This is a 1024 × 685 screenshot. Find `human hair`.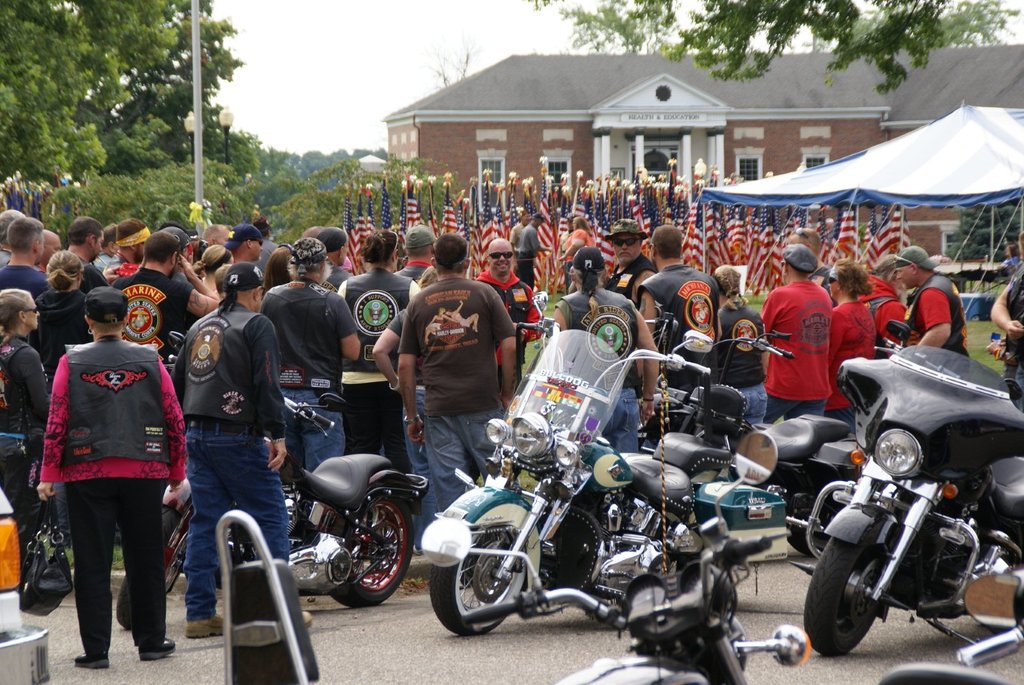
Bounding box: bbox=[0, 209, 26, 244].
